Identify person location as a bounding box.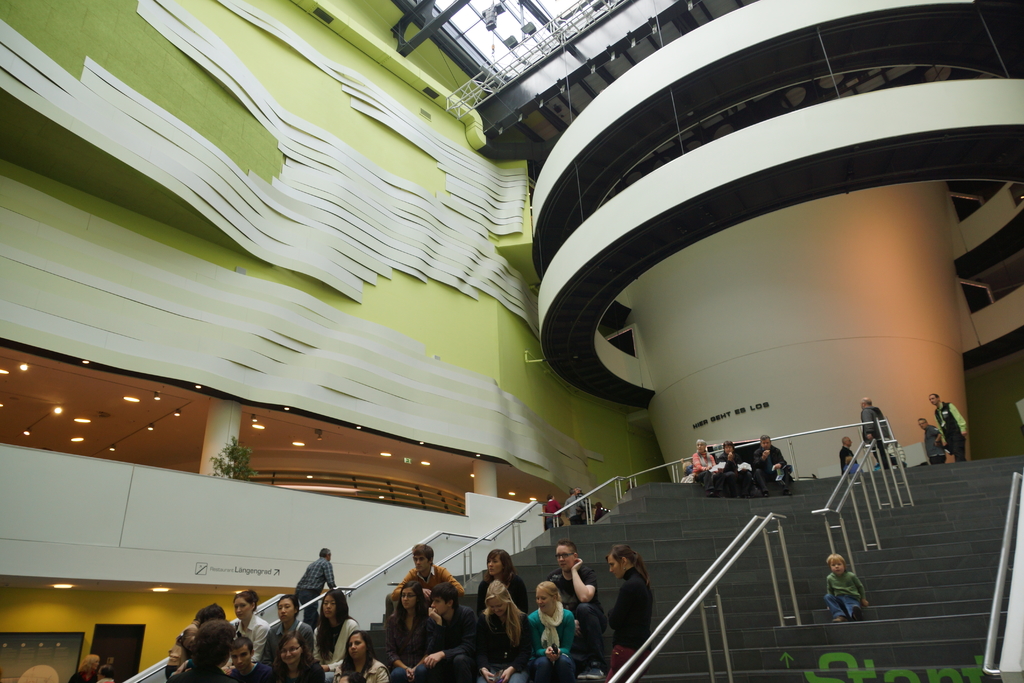
820 555 871 630.
